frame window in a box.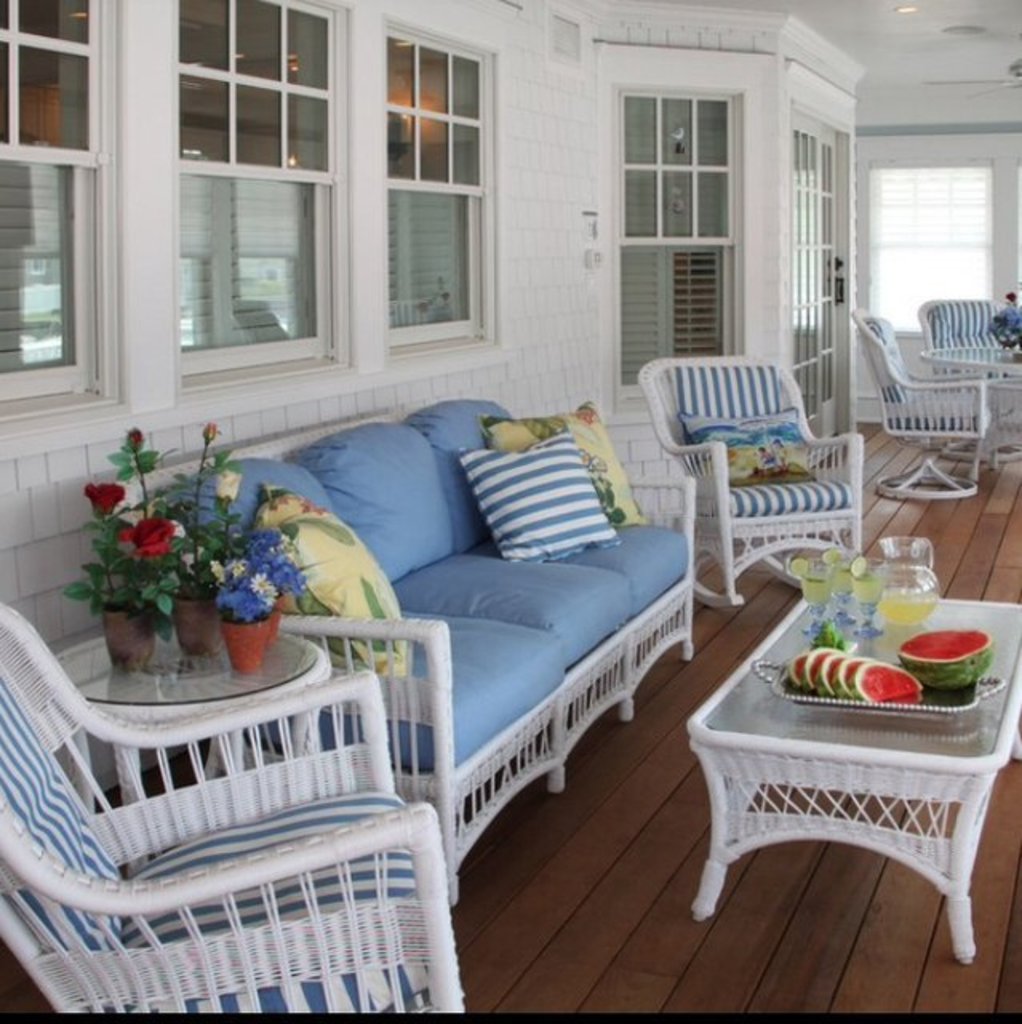
165, 0, 328, 378.
